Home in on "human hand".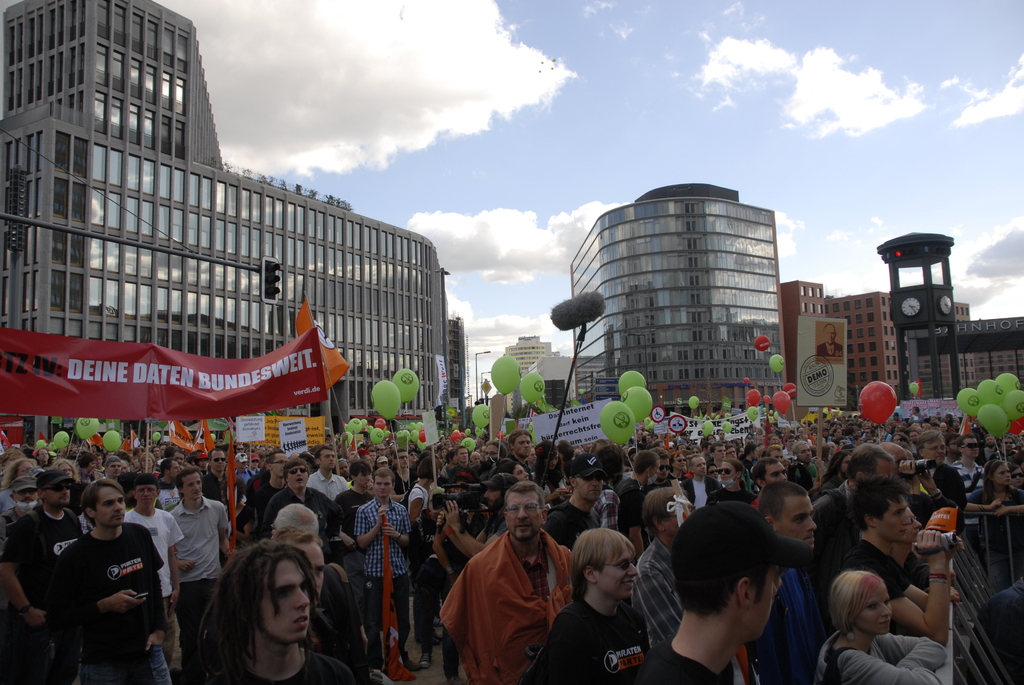
Homed in at pyautogui.locateOnScreen(143, 629, 169, 653).
